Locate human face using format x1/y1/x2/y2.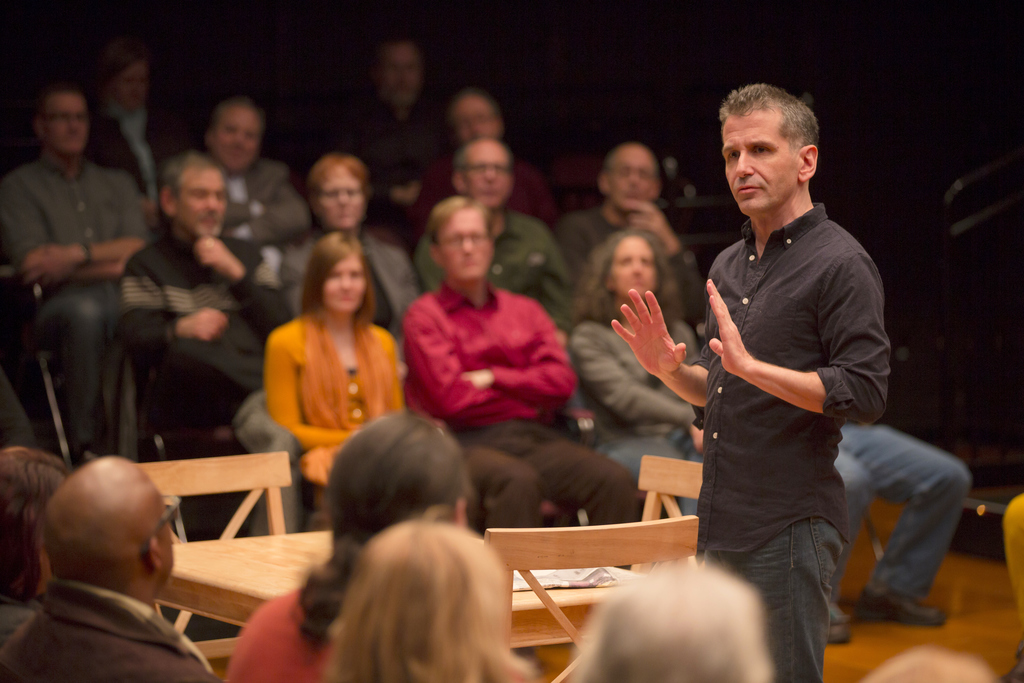
442/199/490/276.
